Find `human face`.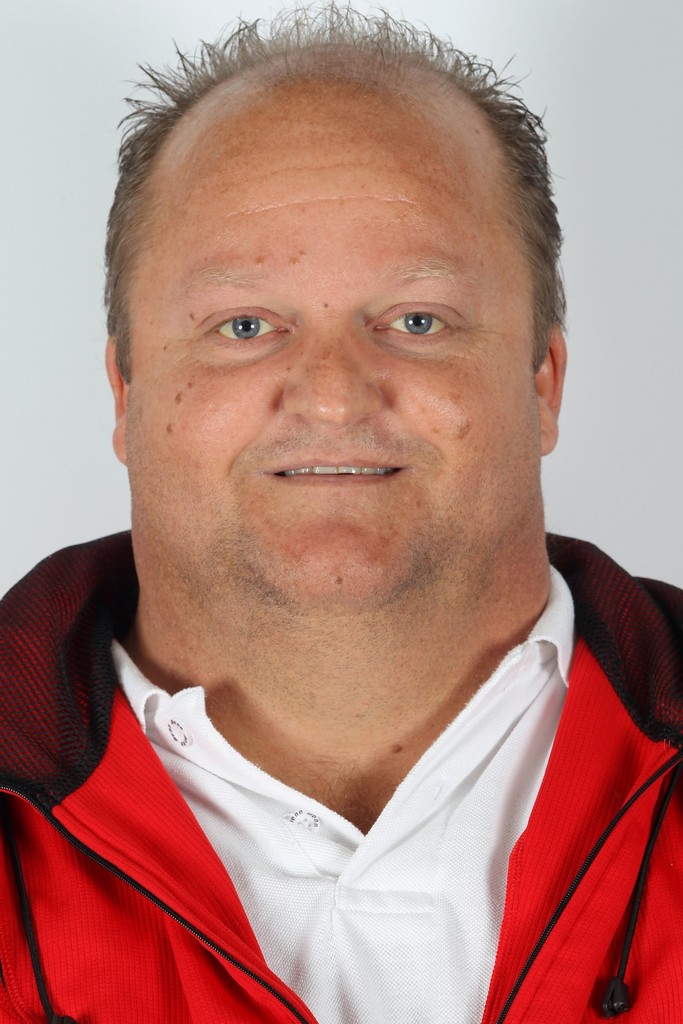
<bbox>125, 56, 543, 593</bbox>.
